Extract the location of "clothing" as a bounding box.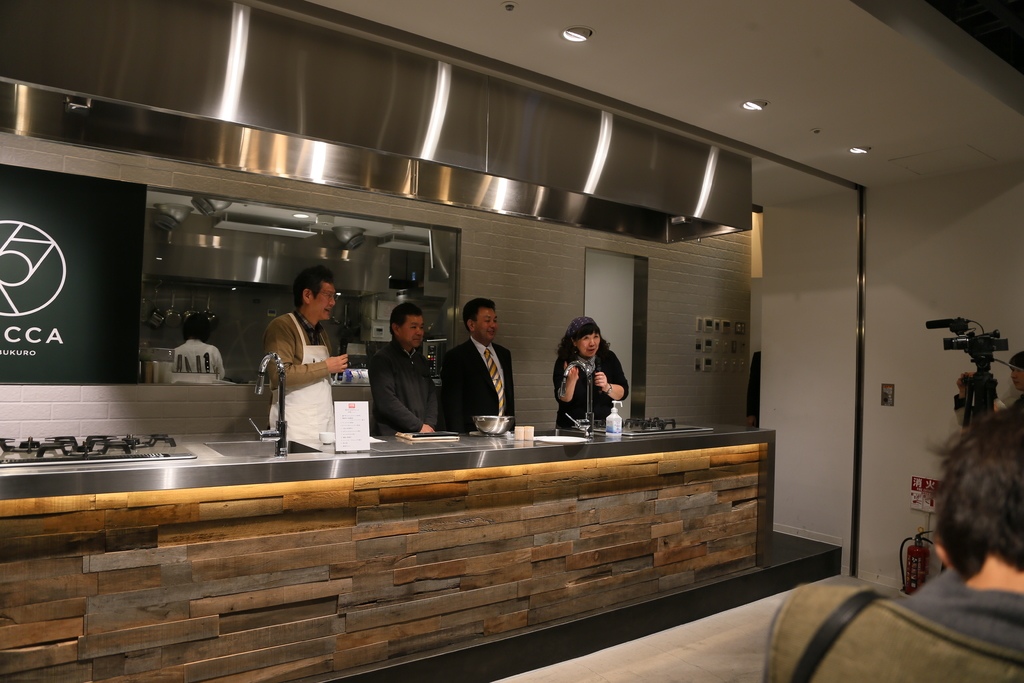
552/336/632/435.
